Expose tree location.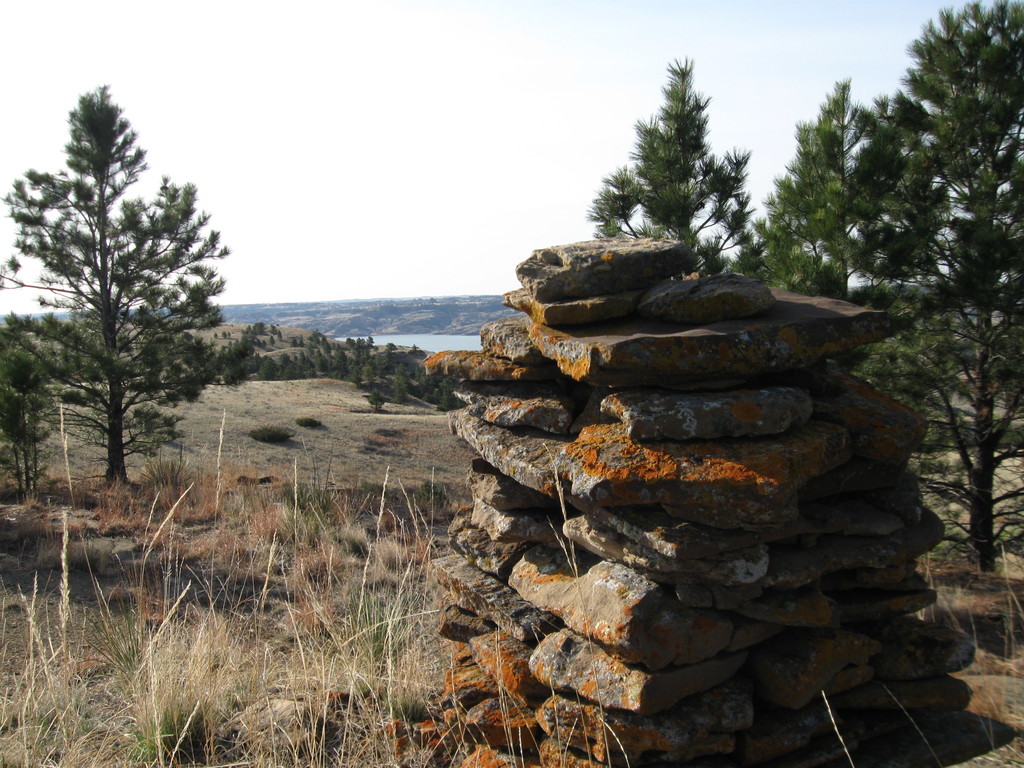
Exposed at <box>842,0,1023,564</box>.
